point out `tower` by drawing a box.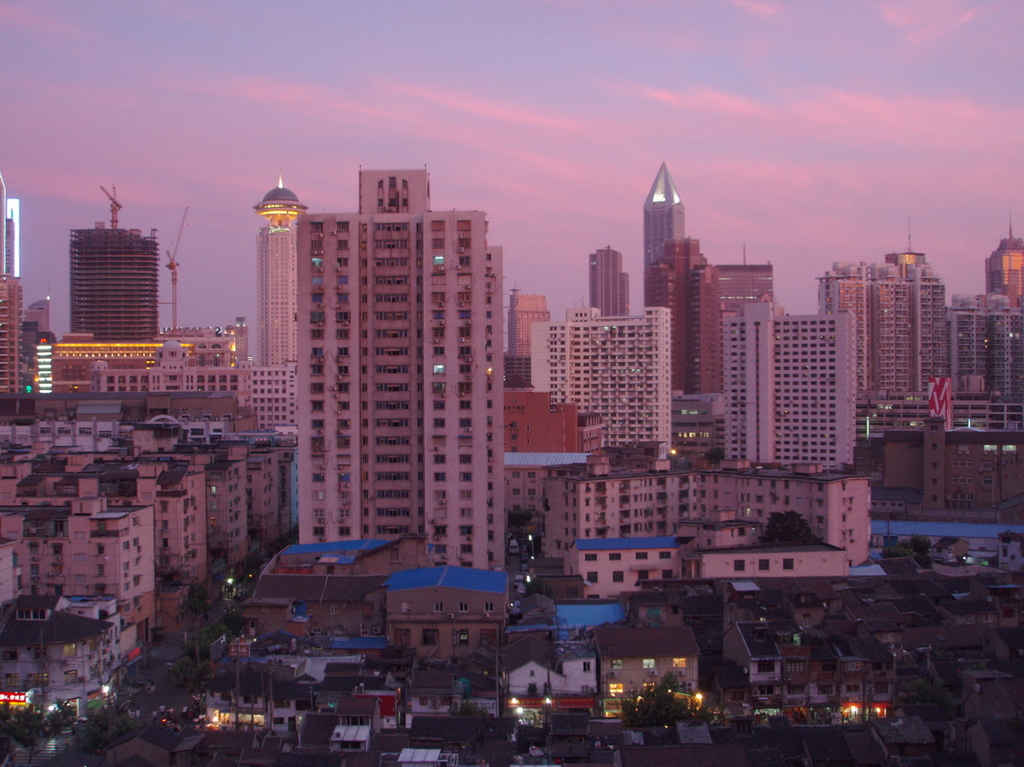
(left=554, top=314, right=671, bottom=471).
